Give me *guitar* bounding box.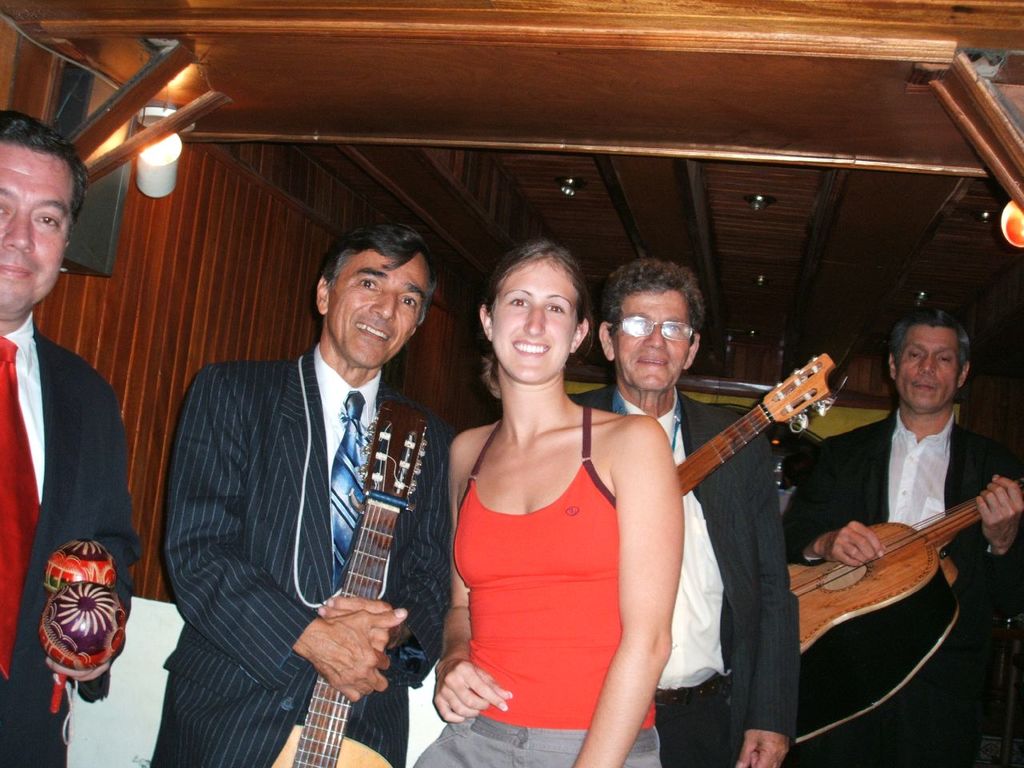
{"left": 787, "top": 470, "right": 1023, "bottom": 700}.
